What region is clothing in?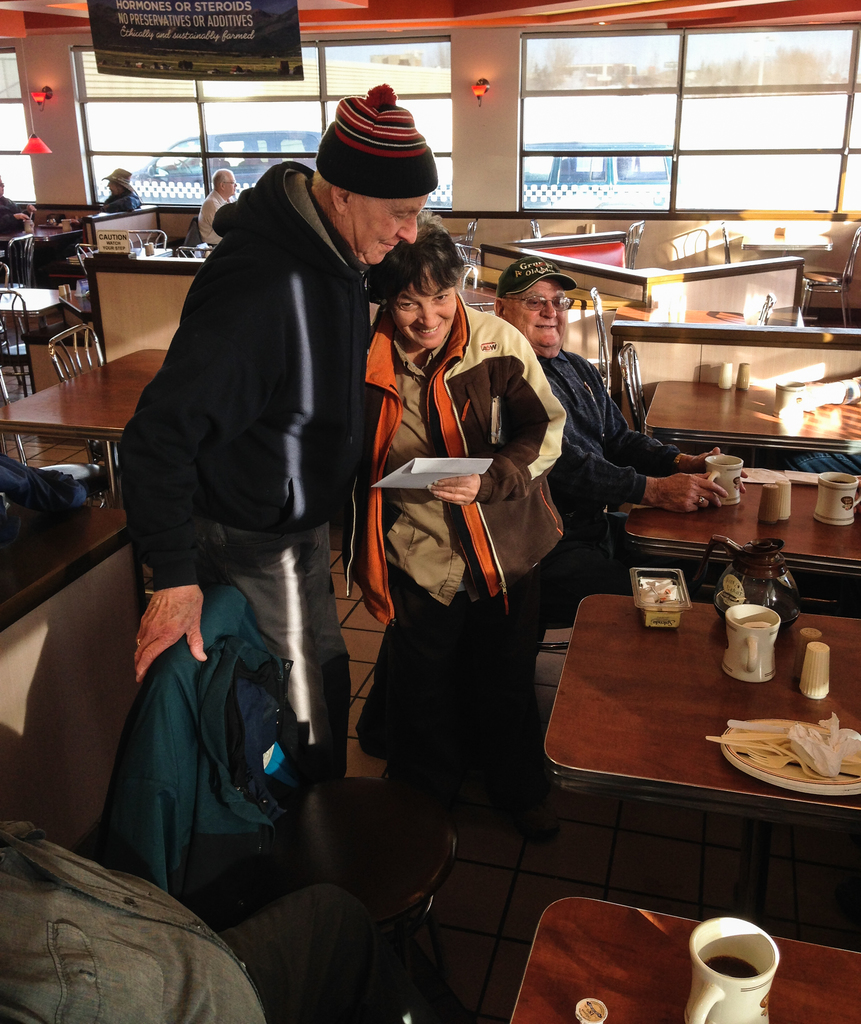
(345, 307, 555, 787).
